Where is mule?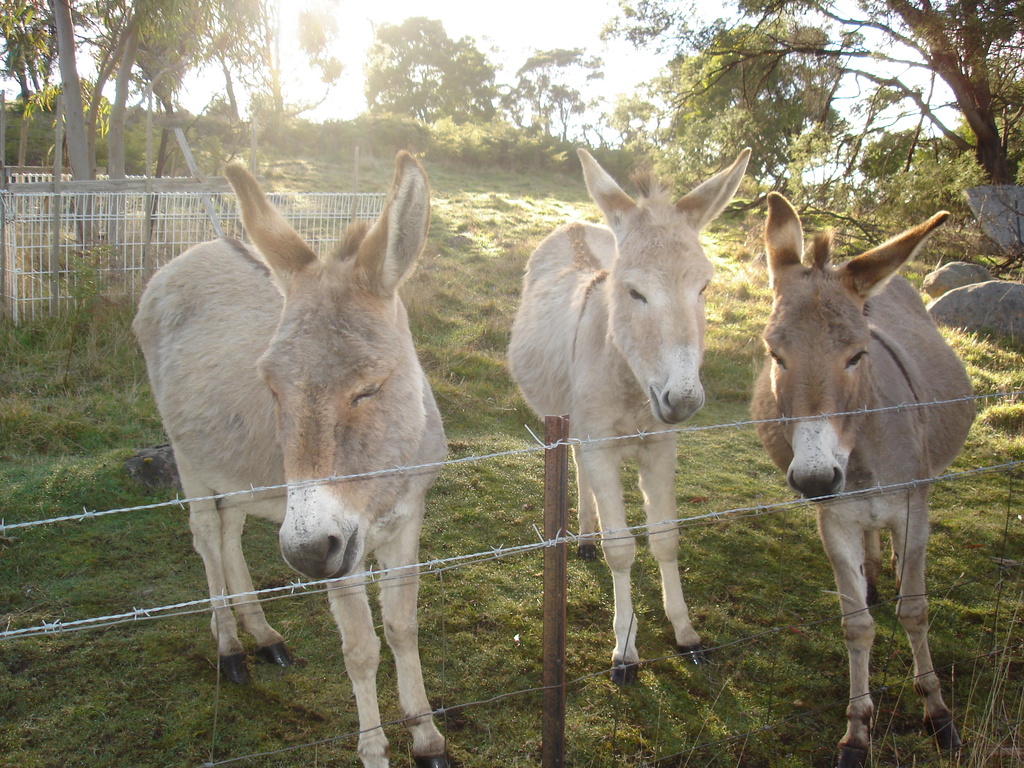
bbox=[507, 142, 749, 683].
